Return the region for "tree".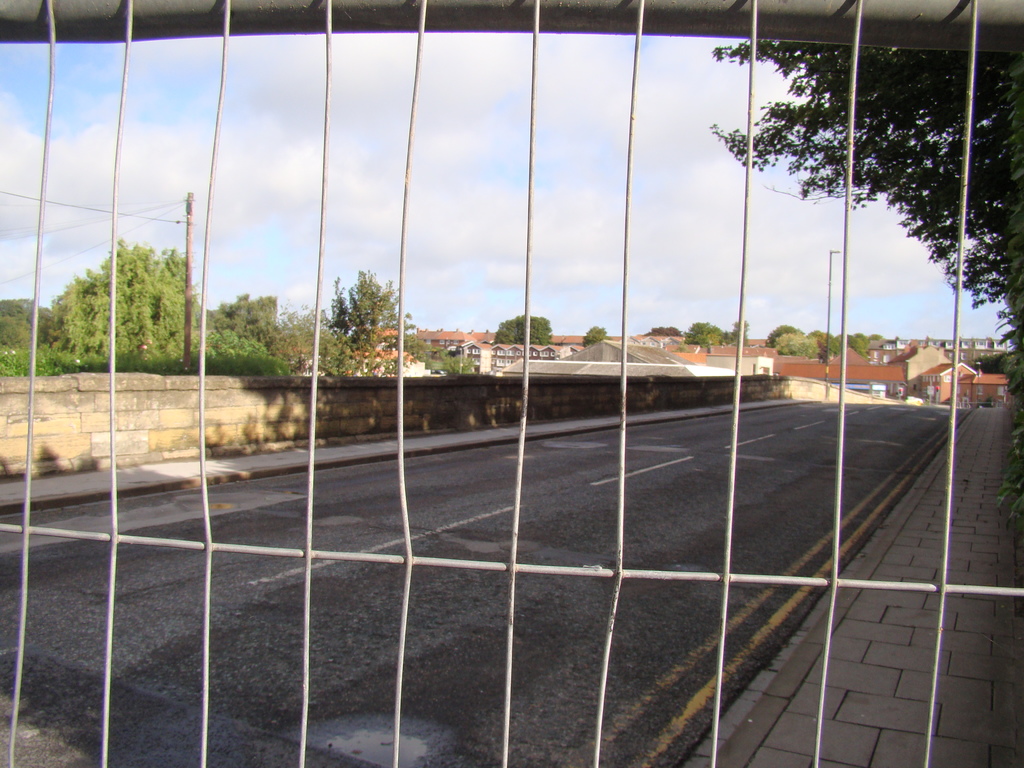
{"left": 763, "top": 325, "right": 868, "bottom": 356}.
